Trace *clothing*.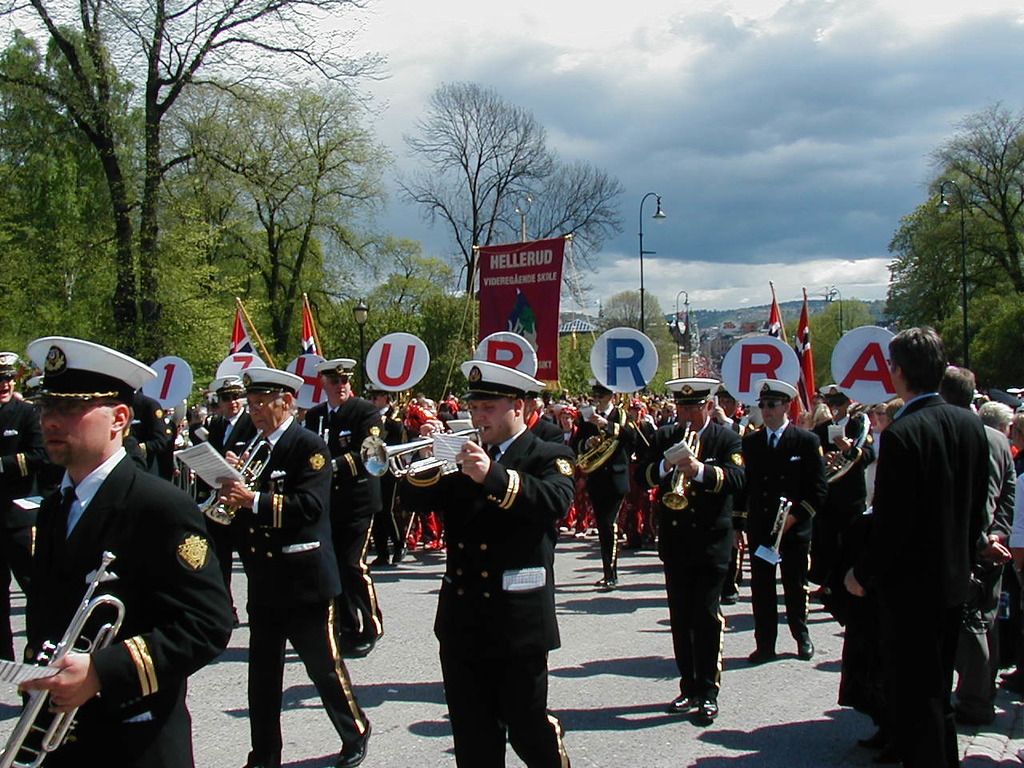
Traced to detection(196, 378, 264, 610).
